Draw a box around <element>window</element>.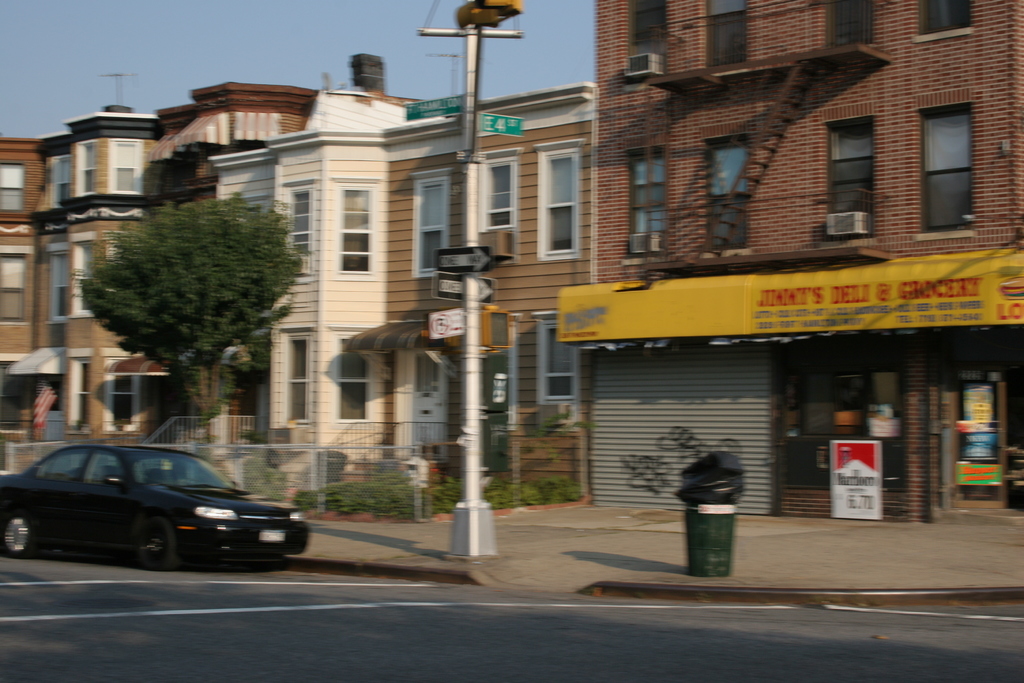
bbox(416, 354, 445, 397).
